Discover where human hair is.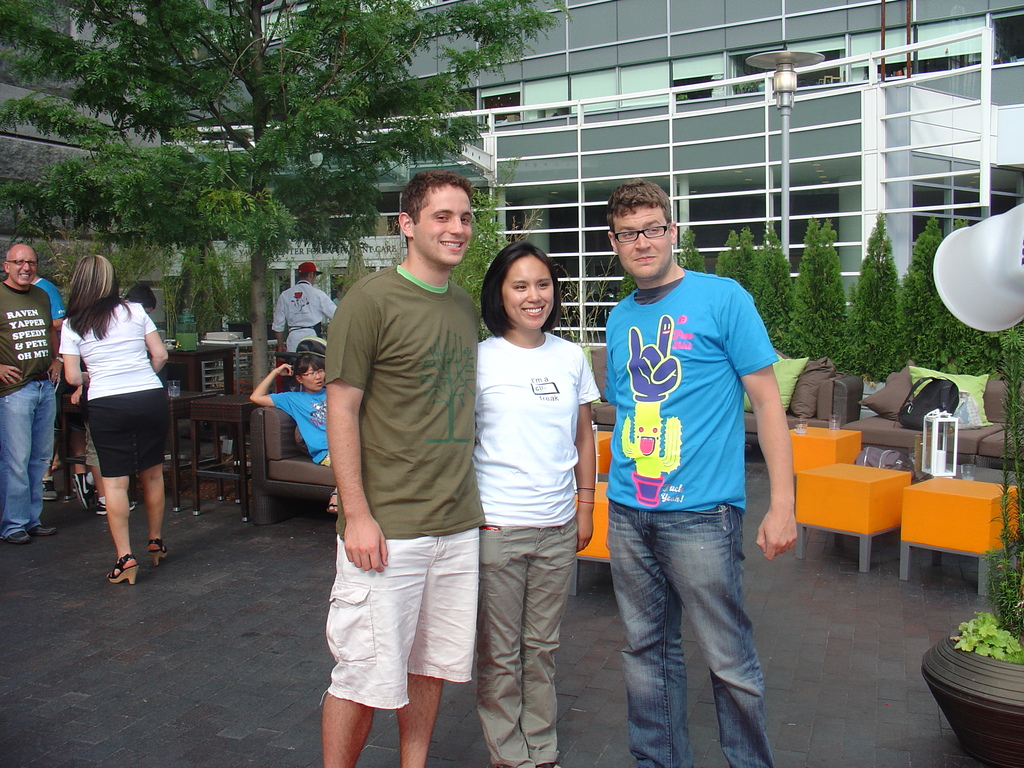
Discovered at (298,273,310,280).
